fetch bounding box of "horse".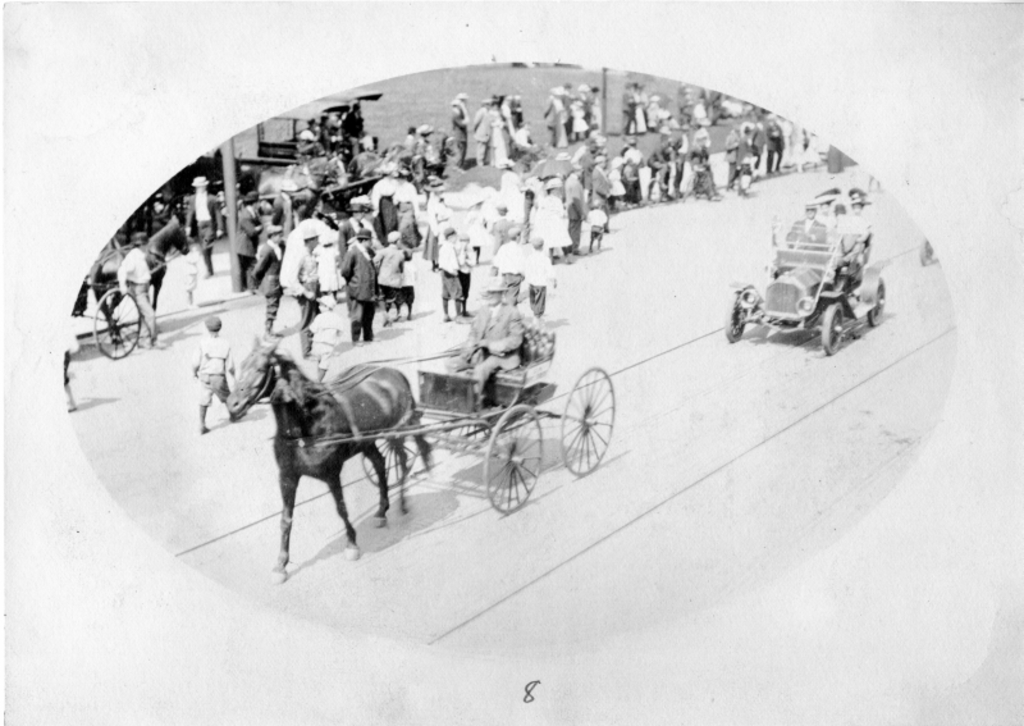
Bbox: 227:334:431:584.
